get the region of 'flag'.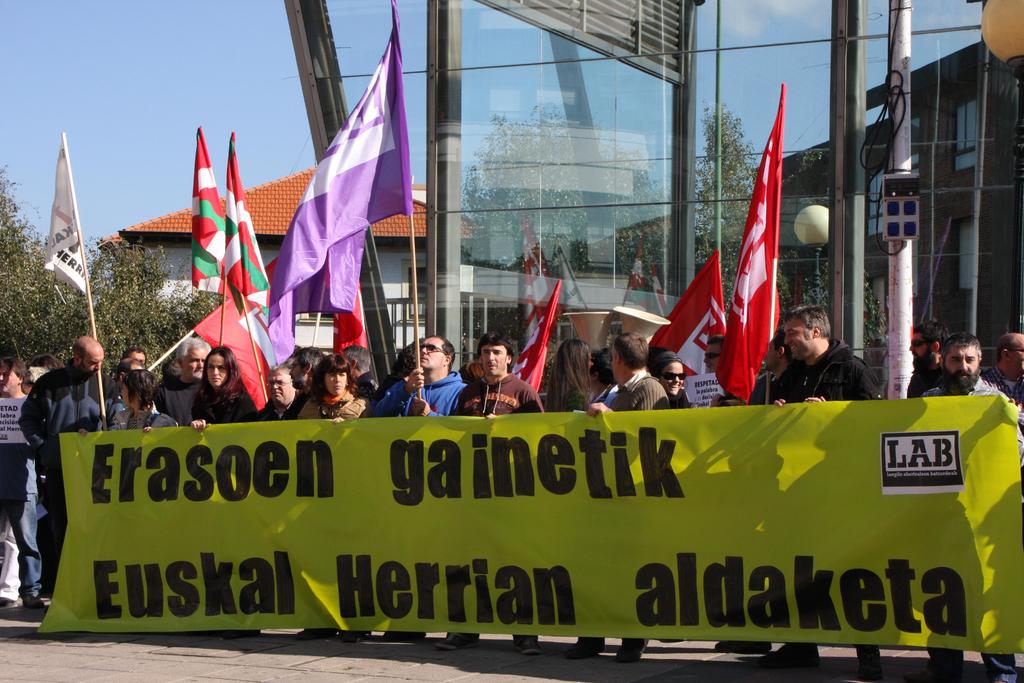
269:14:413:361.
